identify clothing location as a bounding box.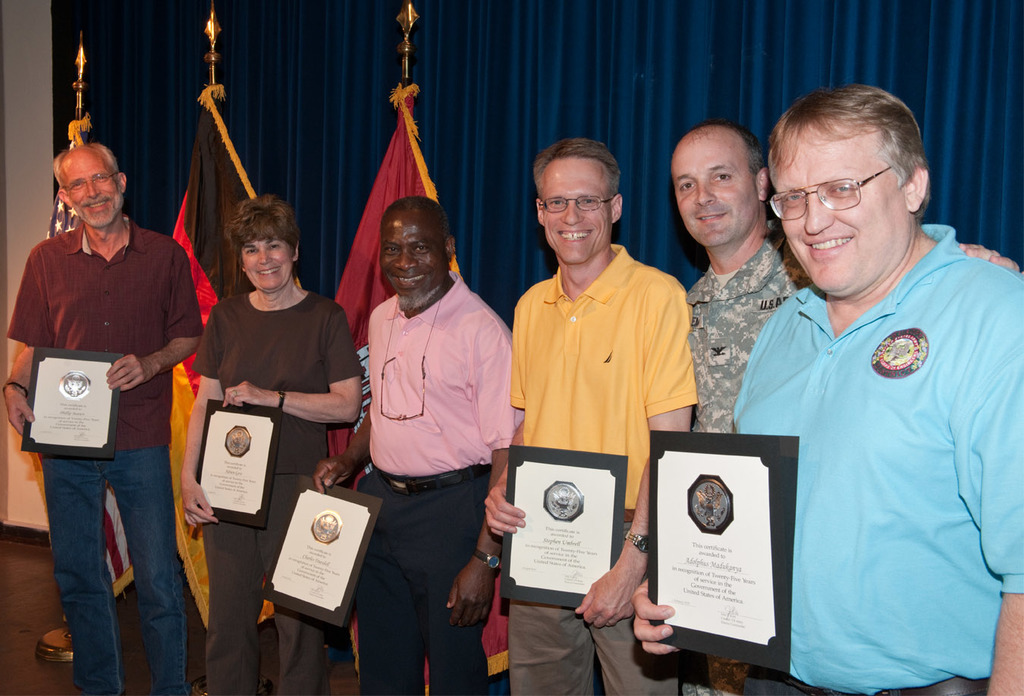
[x1=680, y1=219, x2=812, y2=695].
